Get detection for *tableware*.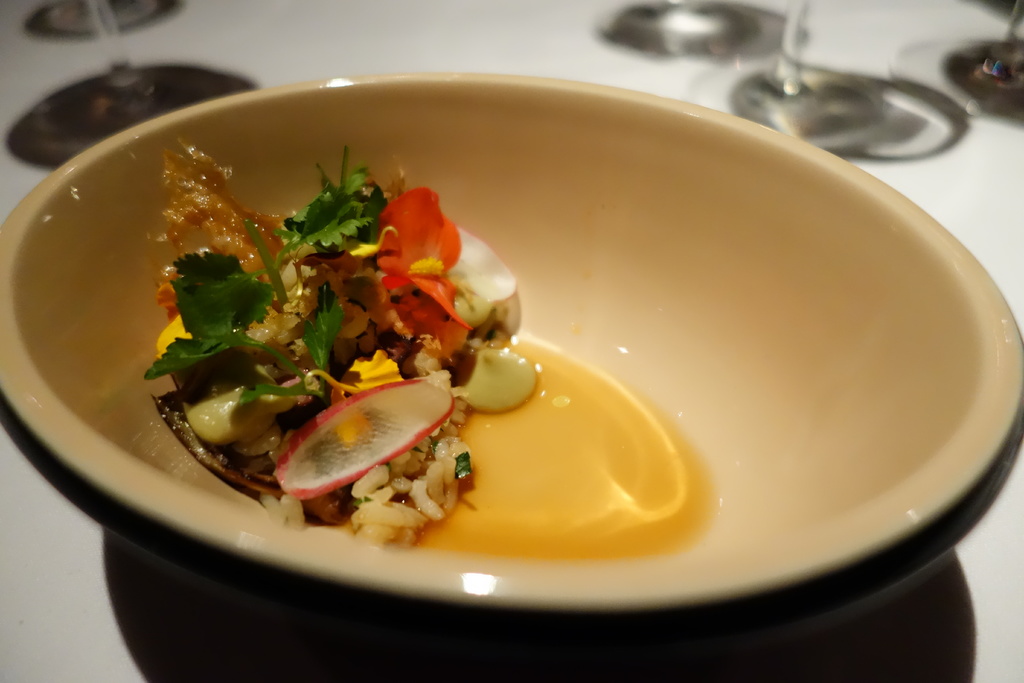
Detection: detection(707, 0, 897, 147).
